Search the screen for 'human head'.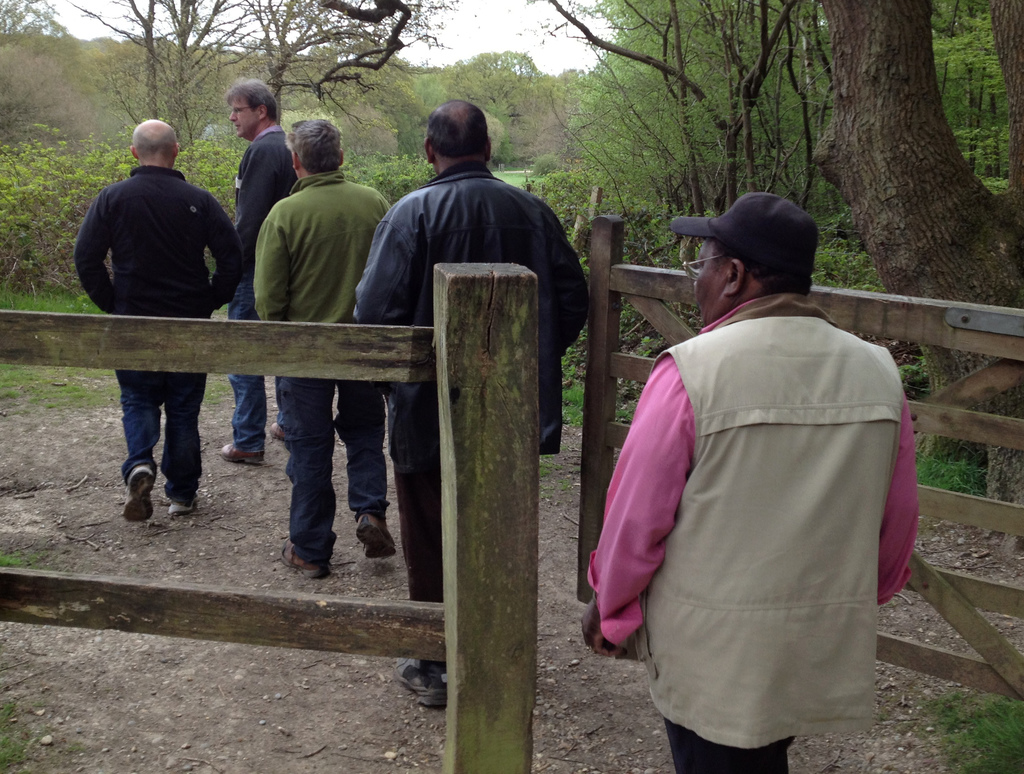
Found at [668,184,822,323].
